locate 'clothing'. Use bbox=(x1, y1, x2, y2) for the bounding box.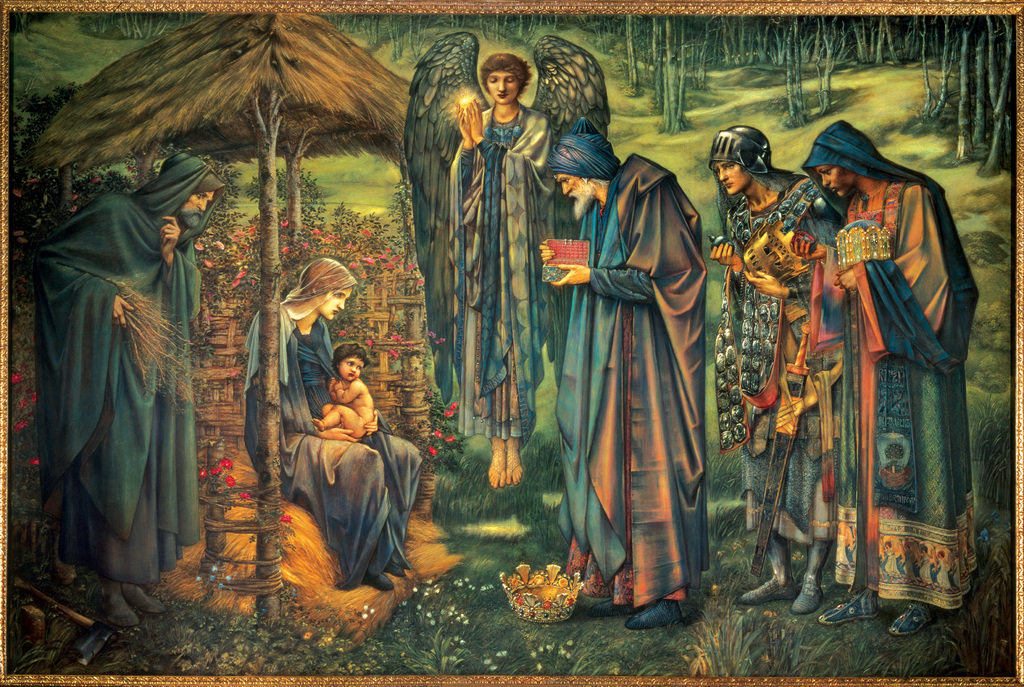
bbox=(438, 100, 556, 446).
